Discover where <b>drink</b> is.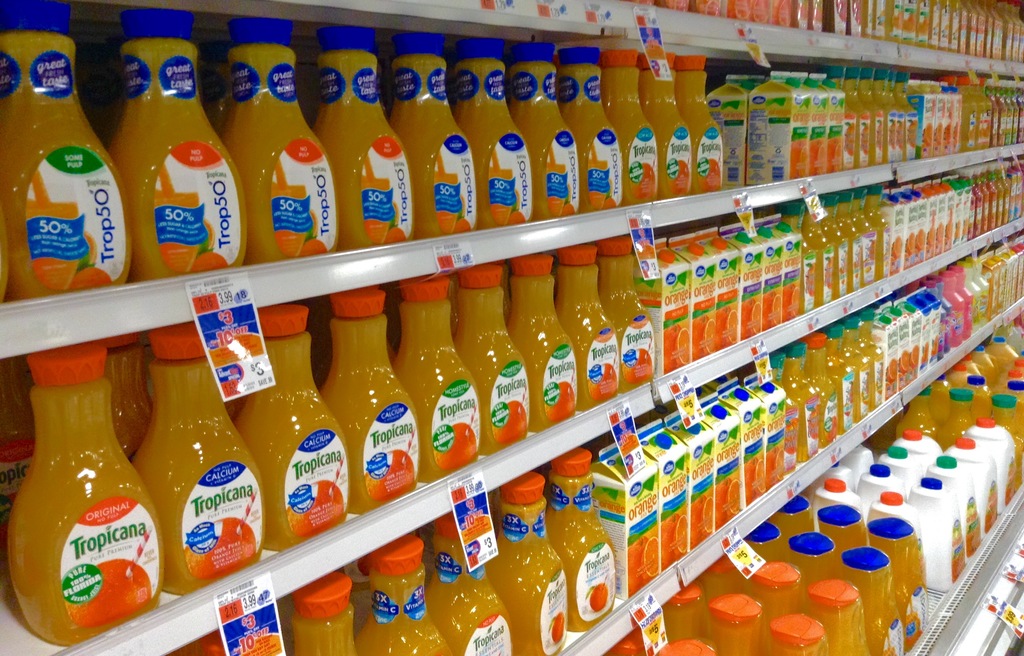
Discovered at (x1=902, y1=72, x2=915, y2=158).
